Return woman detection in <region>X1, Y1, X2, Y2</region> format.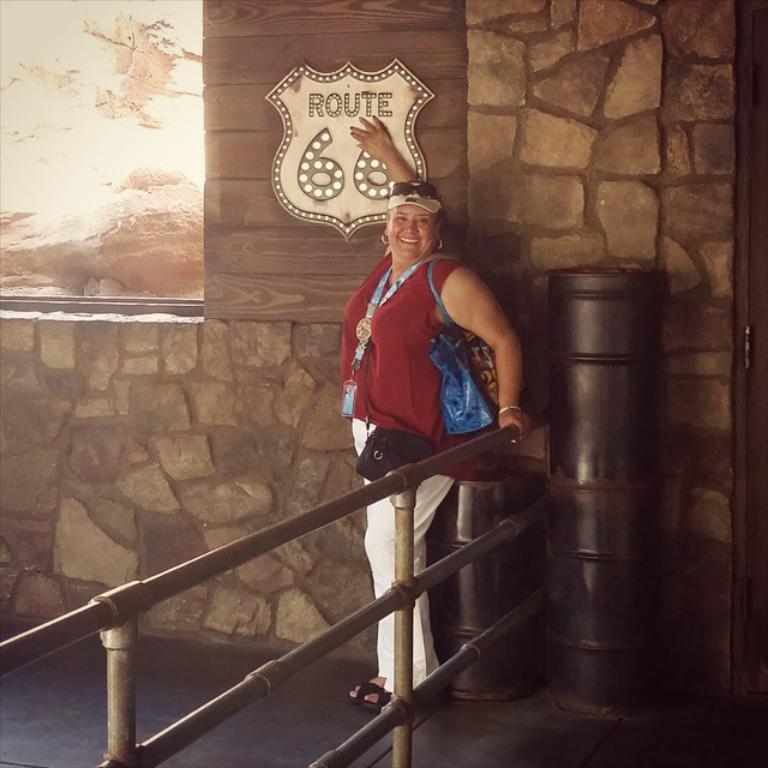
<region>313, 161, 548, 637</region>.
